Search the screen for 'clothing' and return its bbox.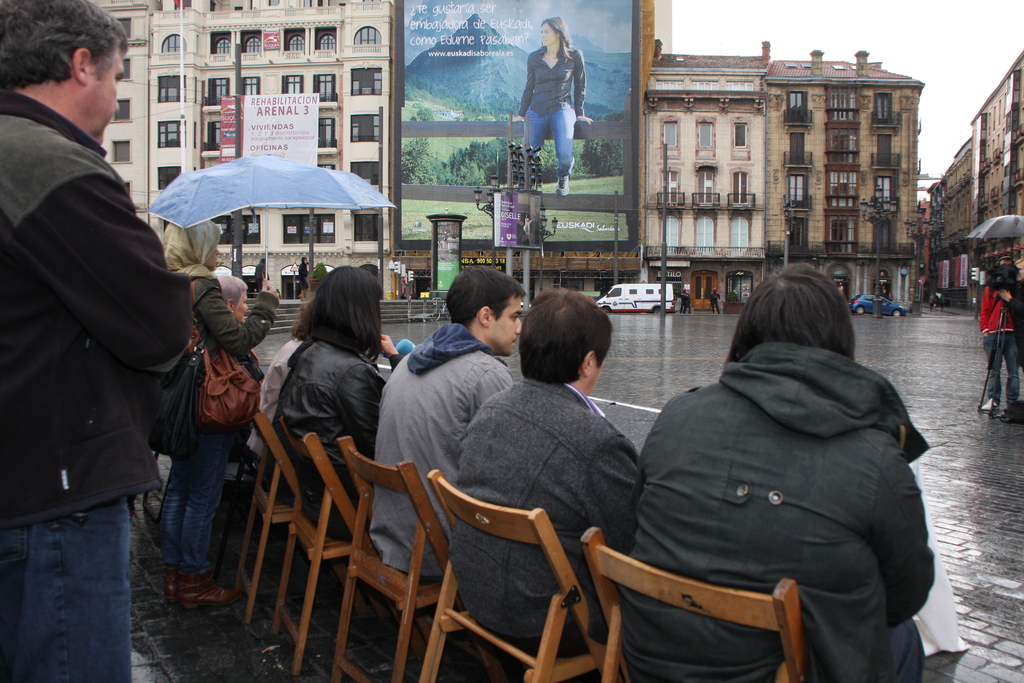
Found: bbox=[612, 337, 941, 682].
